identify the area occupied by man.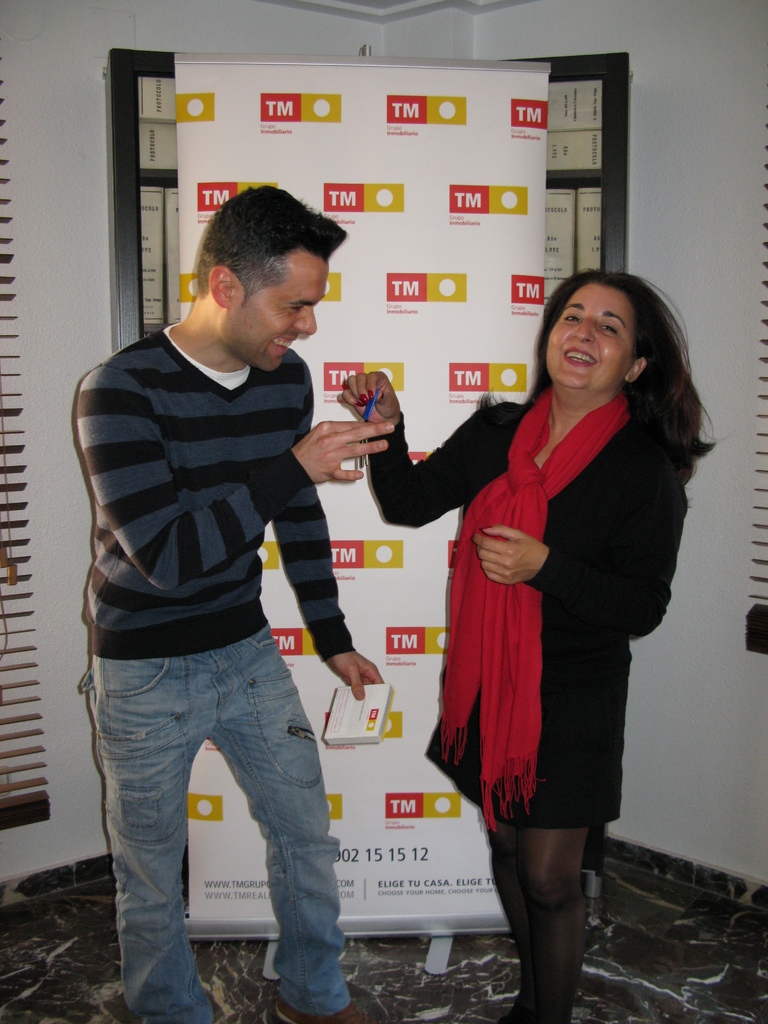
Area: <bbox>77, 184, 390, 1023</bbox>.
